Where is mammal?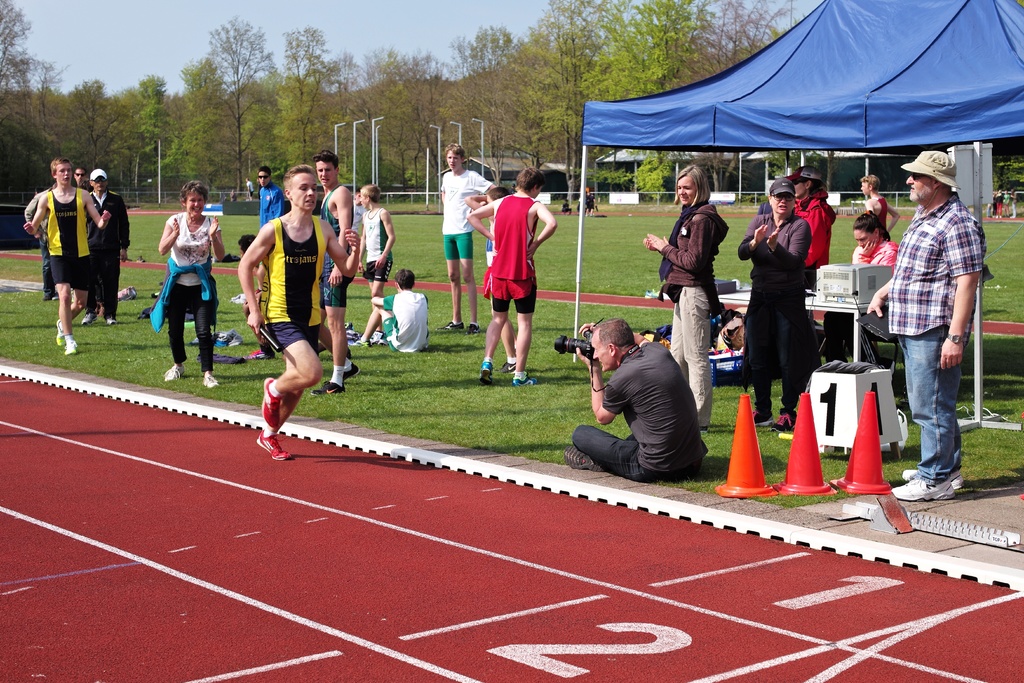
select_region(565, 314, 710, 466).
